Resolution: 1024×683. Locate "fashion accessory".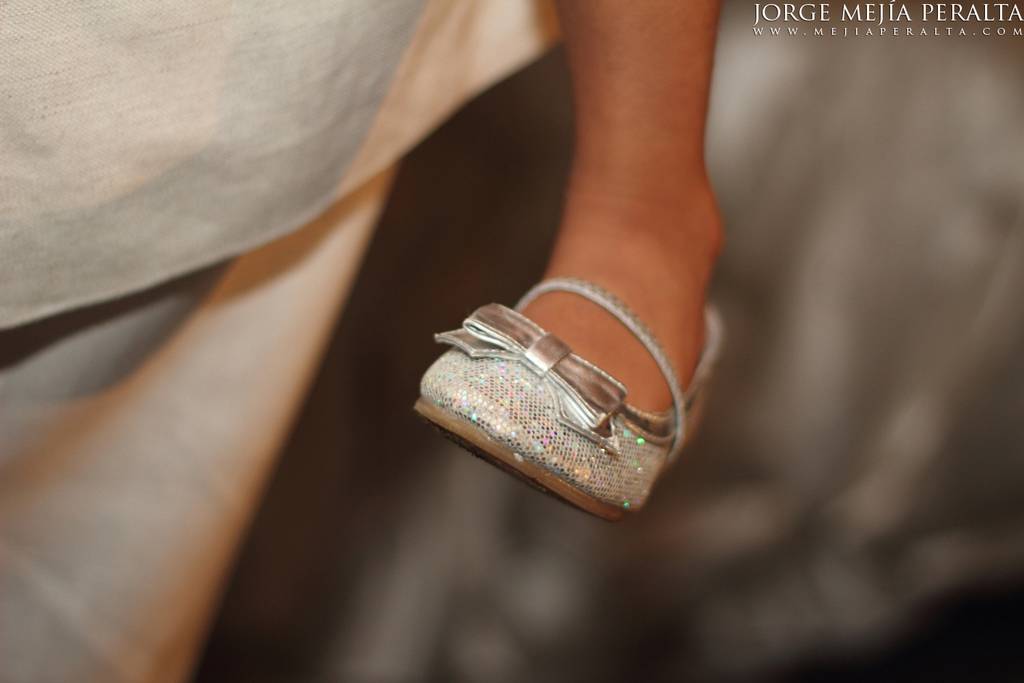
left=417, top=272, right=722, bottom=519.
